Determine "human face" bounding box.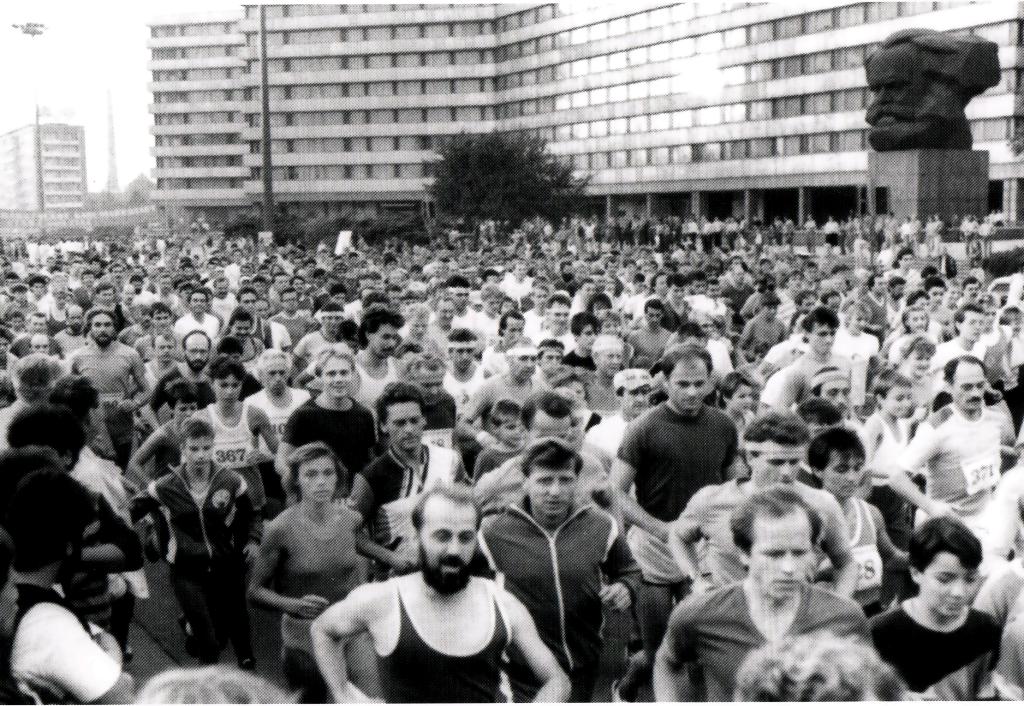
Determined: BBox(31, 333, 50, 355).
